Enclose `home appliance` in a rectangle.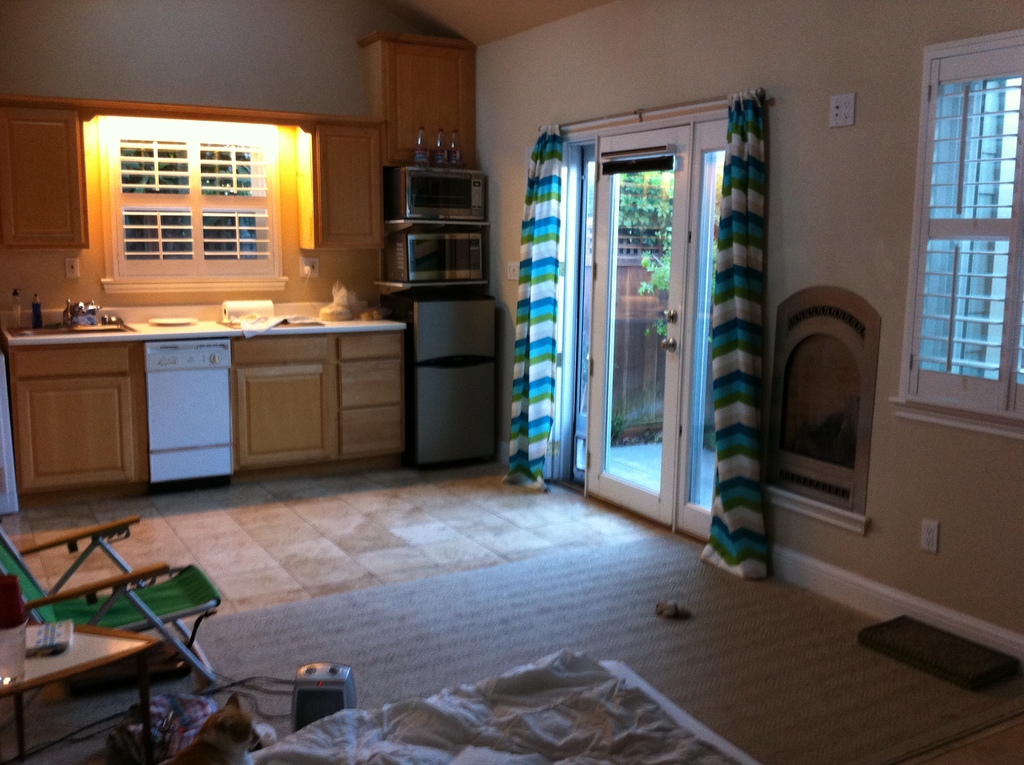
(396,296,498,467).
